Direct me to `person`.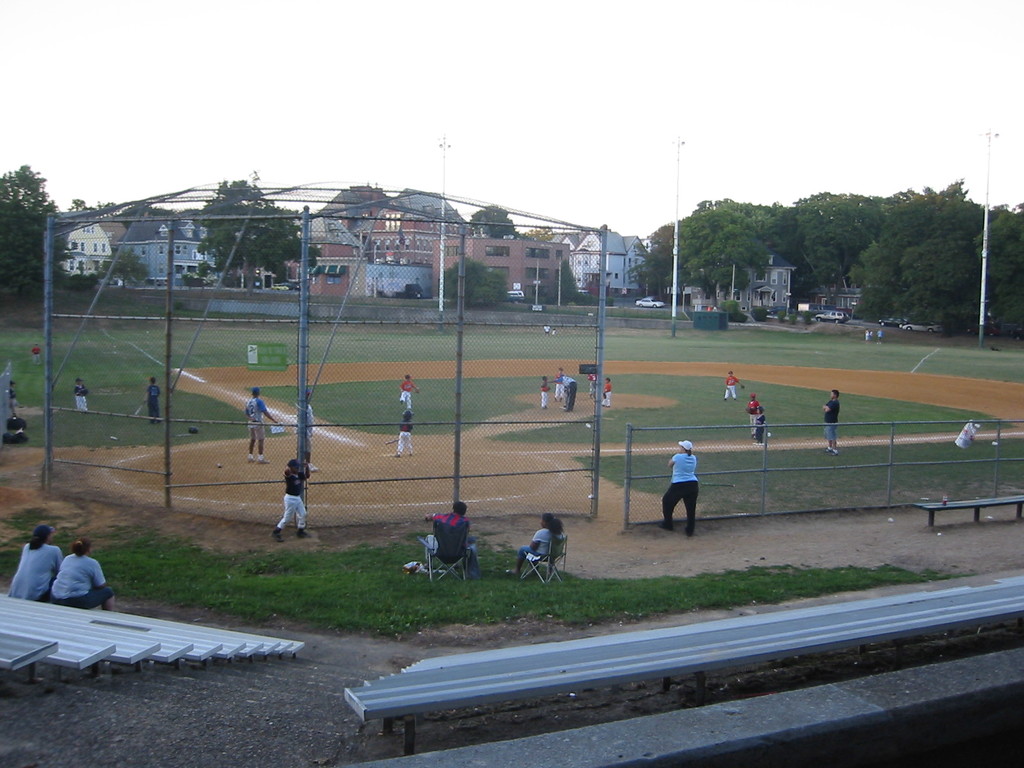
Direction: (x1=824, y1=388, x2=840, y2=456).
